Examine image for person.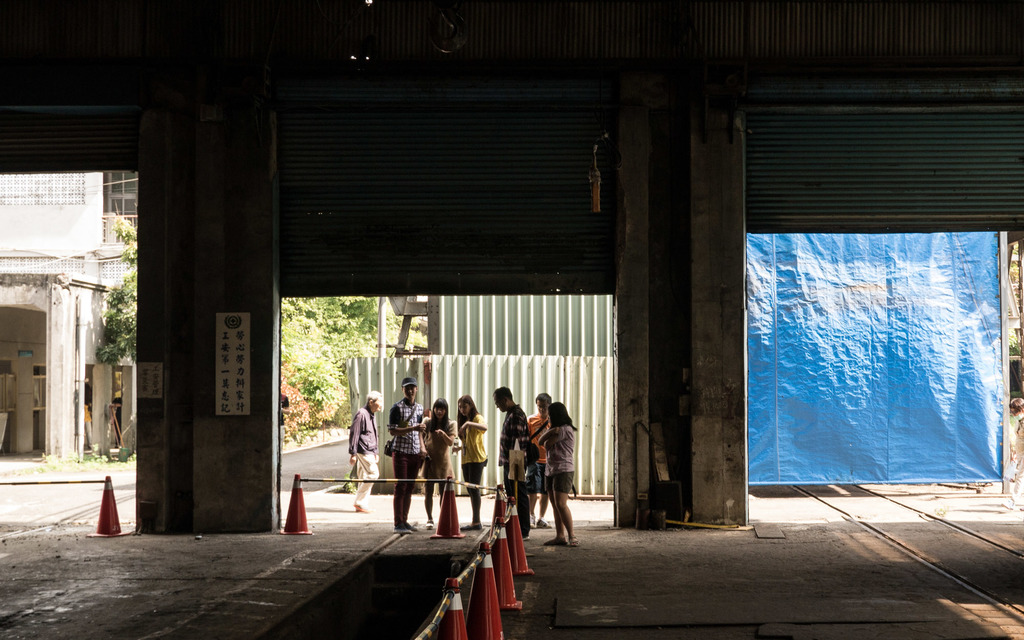
Examination result: {"x1": 424, "y1": 390, "x2": 461, "y2": 525}.
